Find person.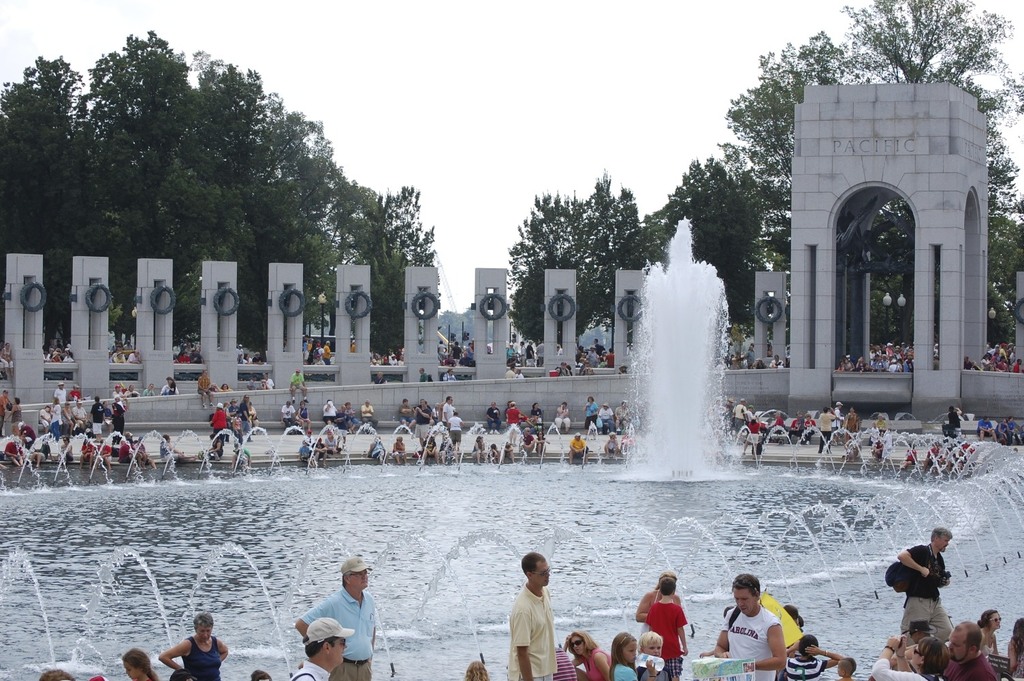
bbox=[555, 360, 569, 377].
